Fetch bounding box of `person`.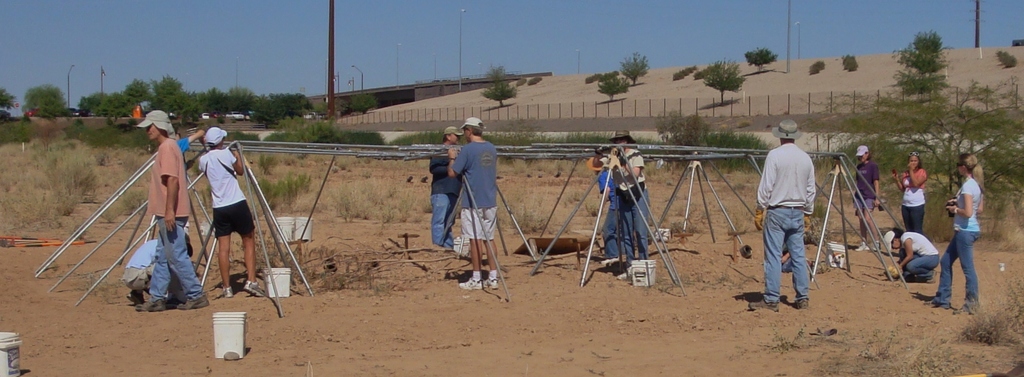
Bbox: pyautogui.locateOnScreen(594, 128, 648, 259).
